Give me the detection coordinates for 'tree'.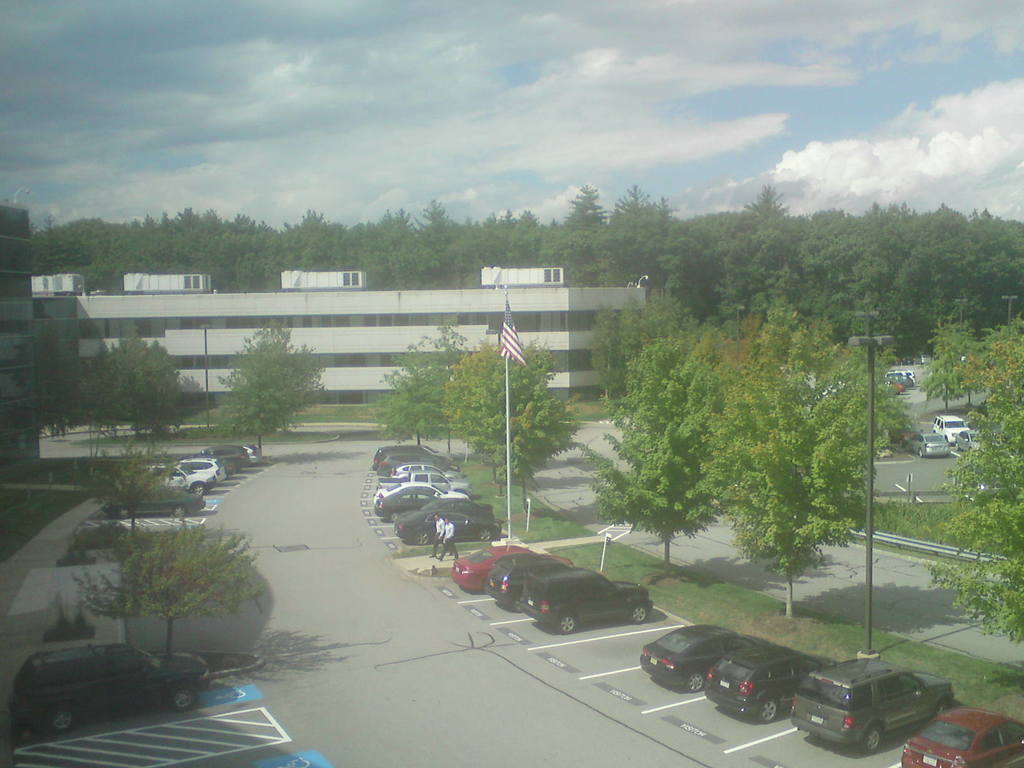
(577,340,733,576).
